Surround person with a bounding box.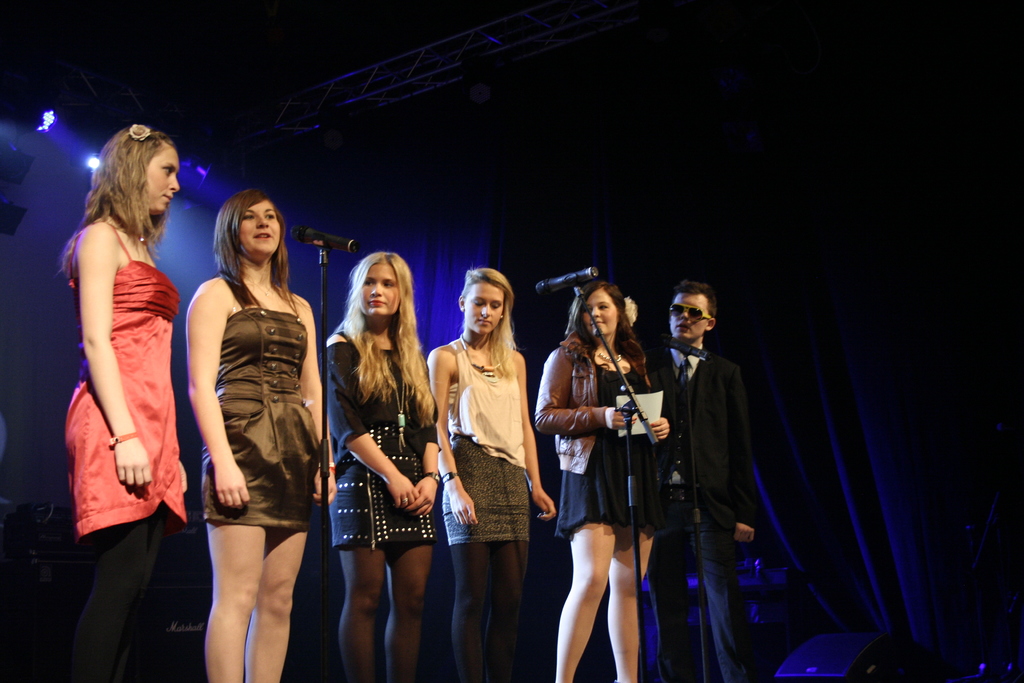
Rect(319, 251, 440, 682).
